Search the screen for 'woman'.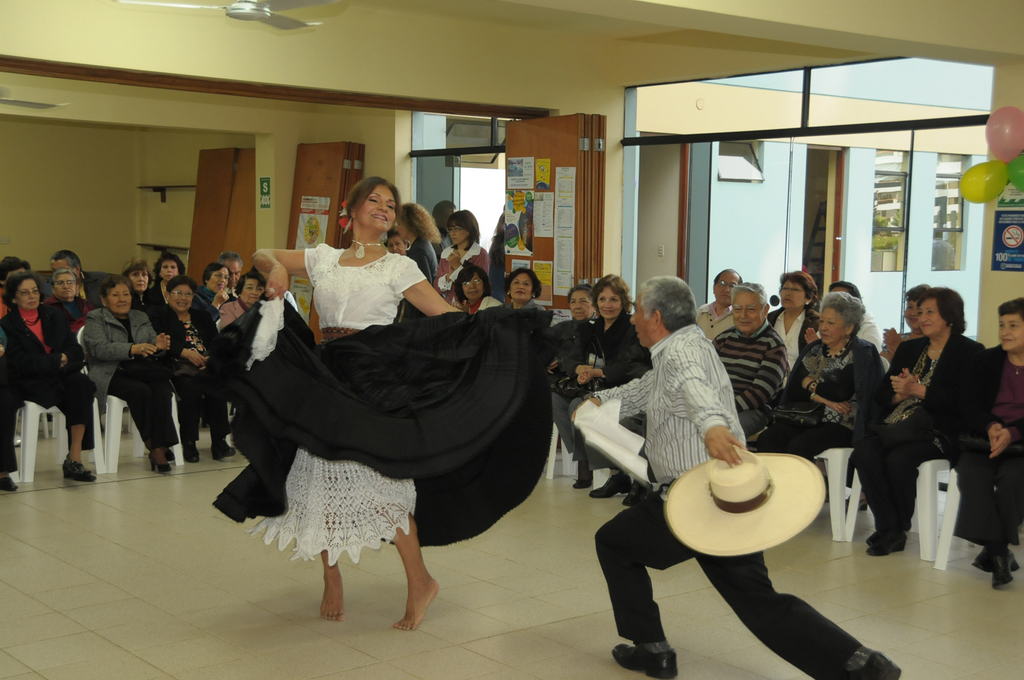
Found at rect(253, 177, 563, 629).
